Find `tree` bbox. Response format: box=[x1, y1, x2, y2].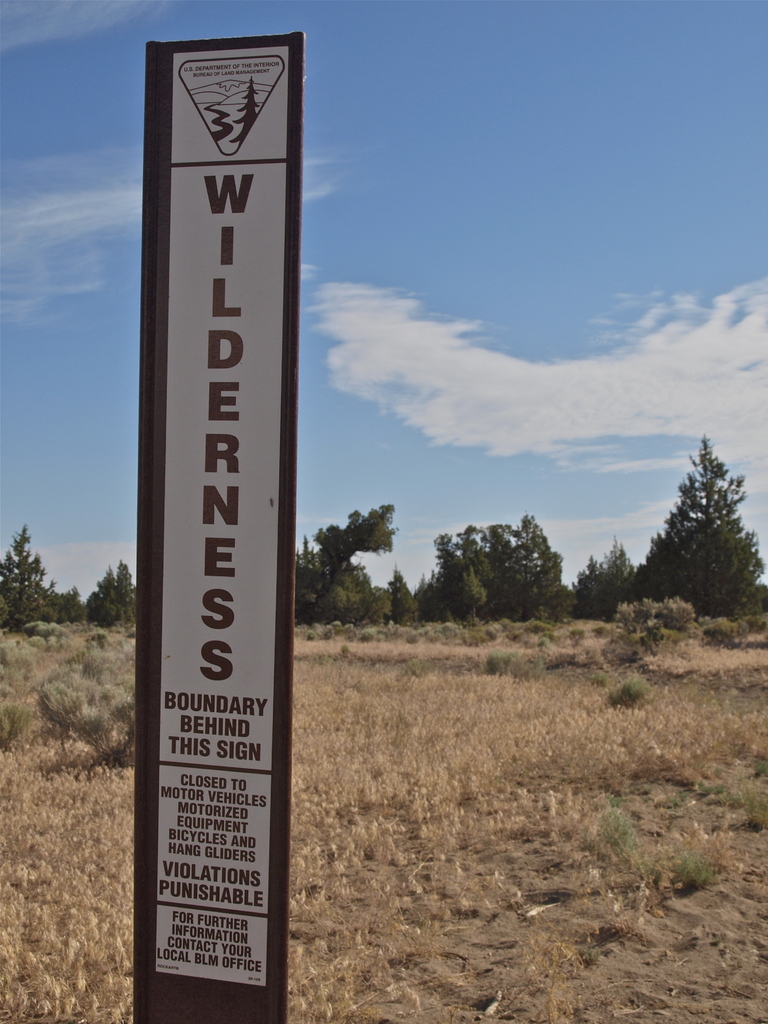
box=[650, 420, 761, 630].
